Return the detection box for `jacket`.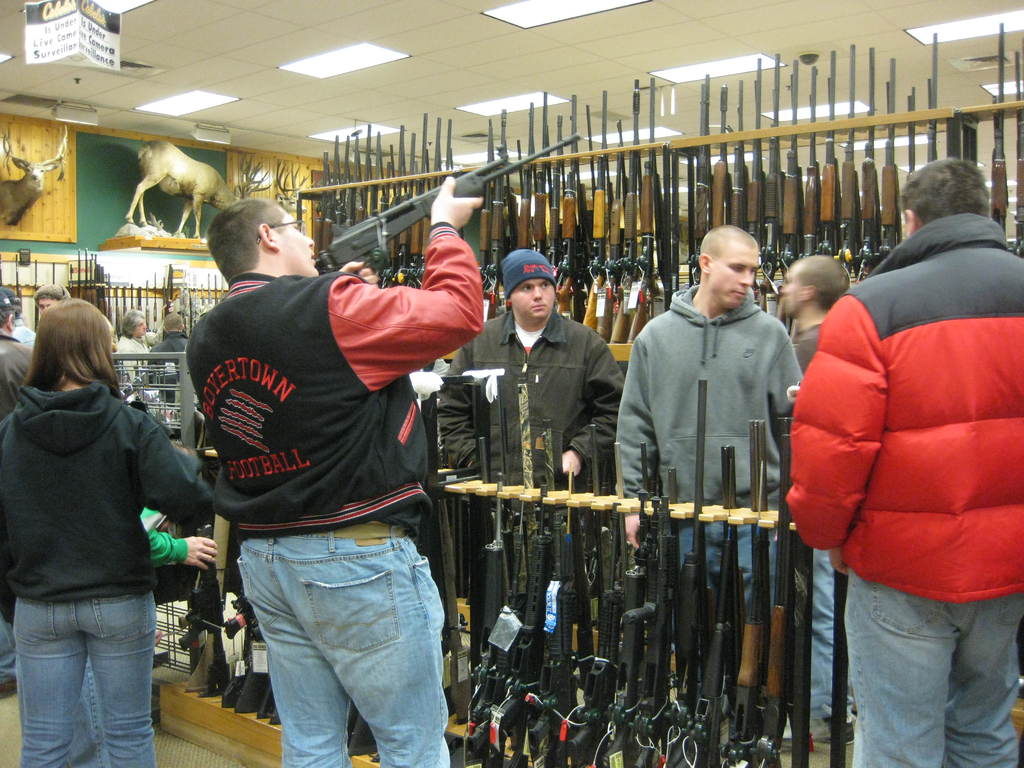
<bbox>440, 307, 625, 490</bbox>.
